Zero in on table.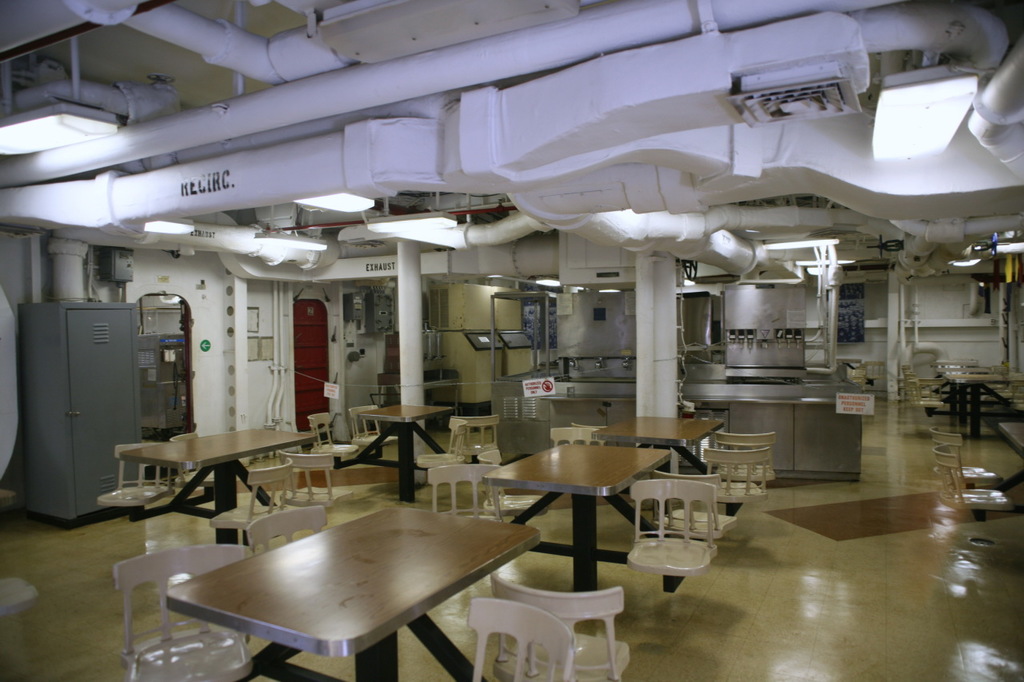
Zeroed in: (x1=997, y1=423, x2=1023, y2=458).
